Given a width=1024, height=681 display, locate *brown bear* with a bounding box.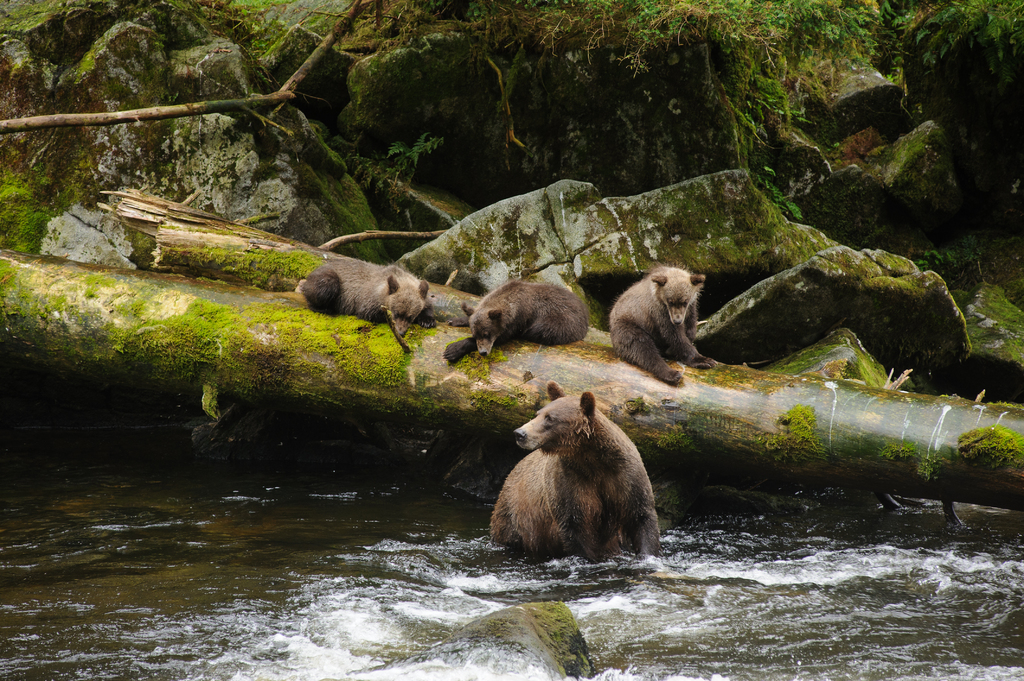
Located: {"left": 298, "top": 259, "right": 439, "bottom": 339}.
